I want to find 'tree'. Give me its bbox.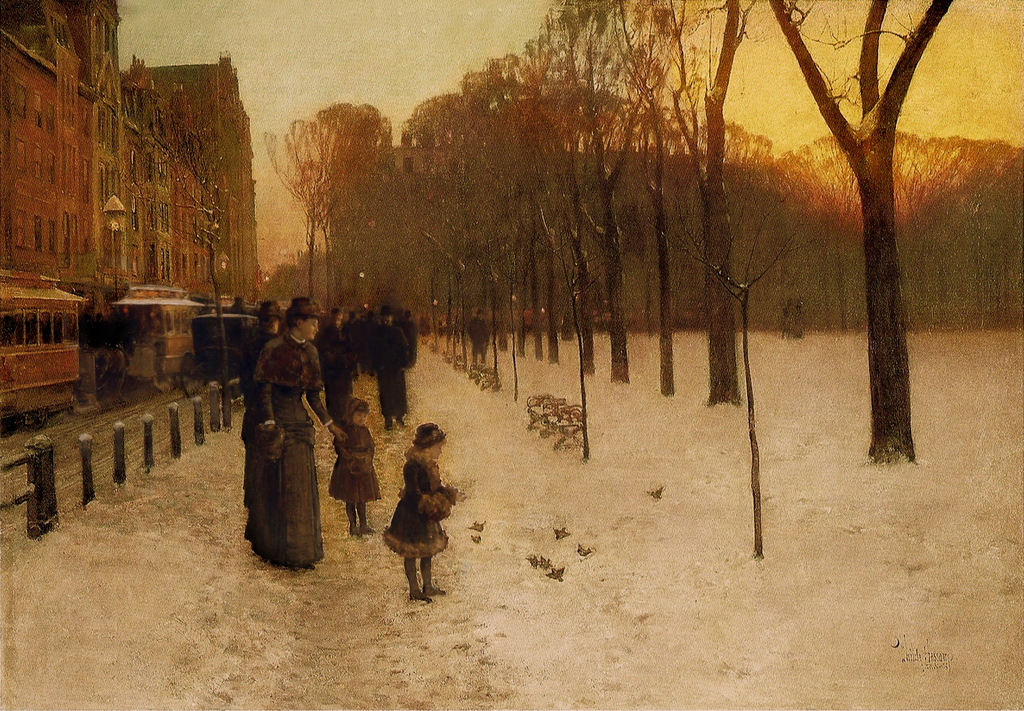
(x1=257, y1=110, x2=349, y2=275).
